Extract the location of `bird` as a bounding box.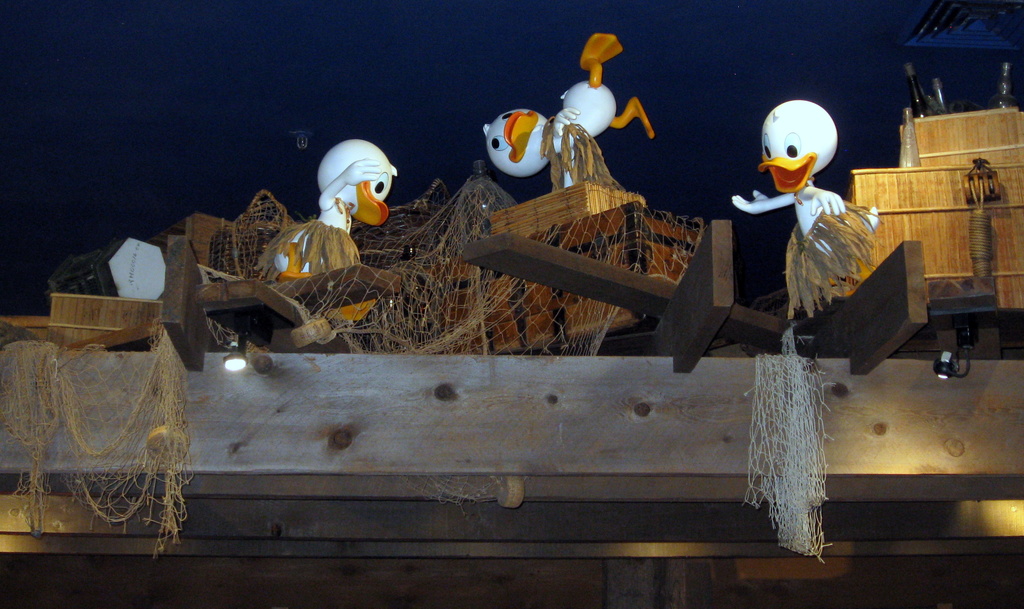
(256,138,396,323).
